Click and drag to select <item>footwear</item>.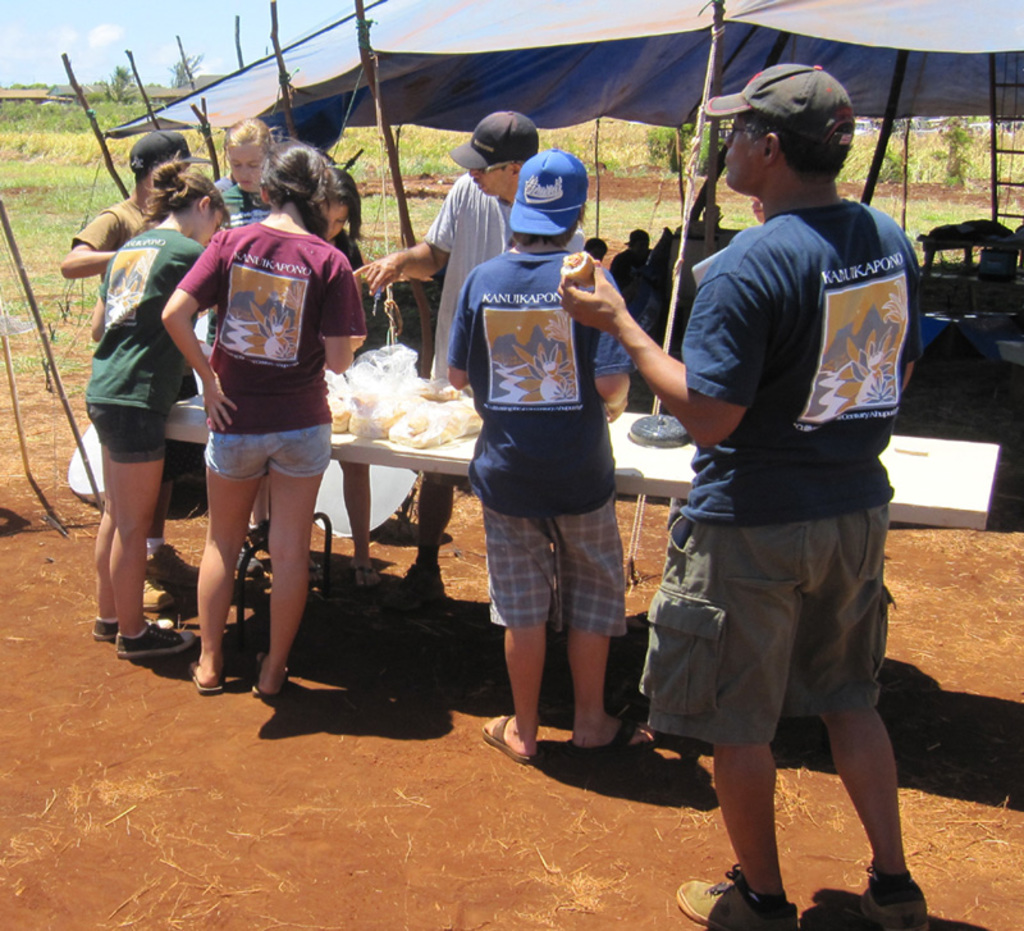
Selection: [567,717,654,759].
